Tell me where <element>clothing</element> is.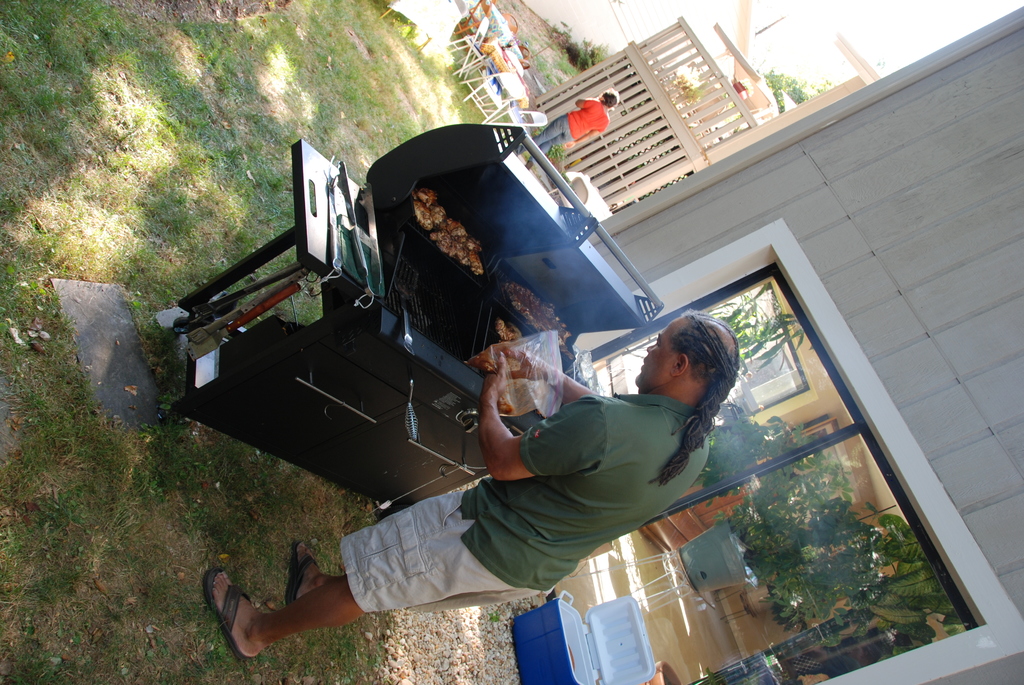
<element>clothing</element> is at [left=536, top=97, right=606, bottom=163].
